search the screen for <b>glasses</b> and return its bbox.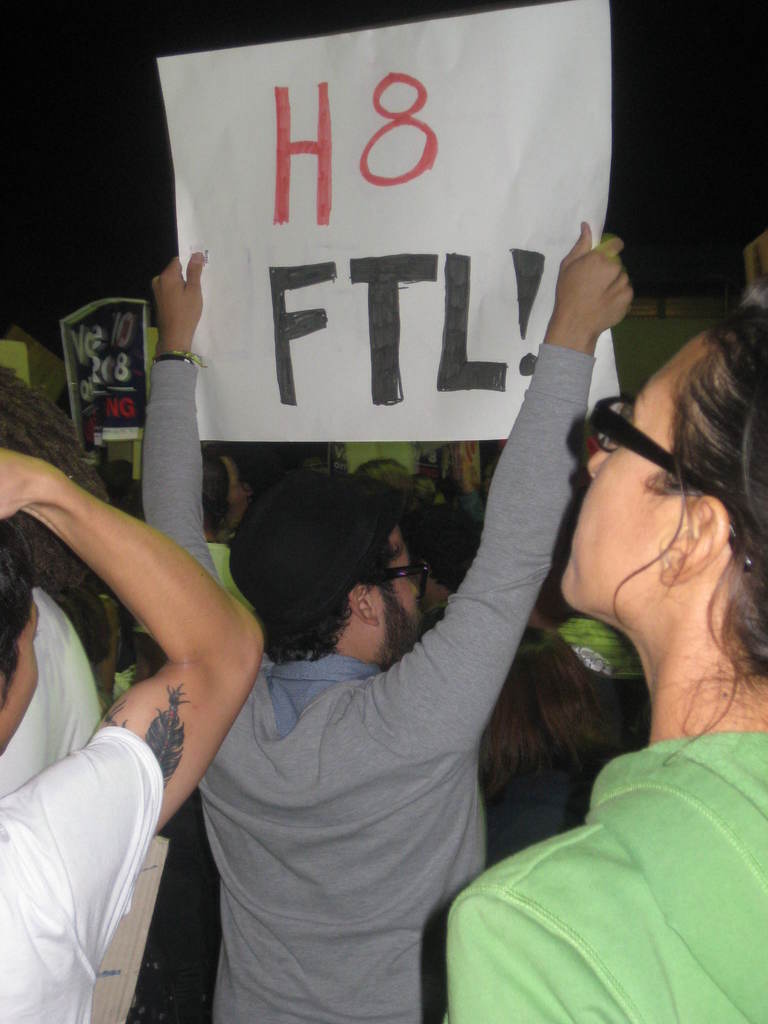
Found: bbox(584, 388, 764, 580).
